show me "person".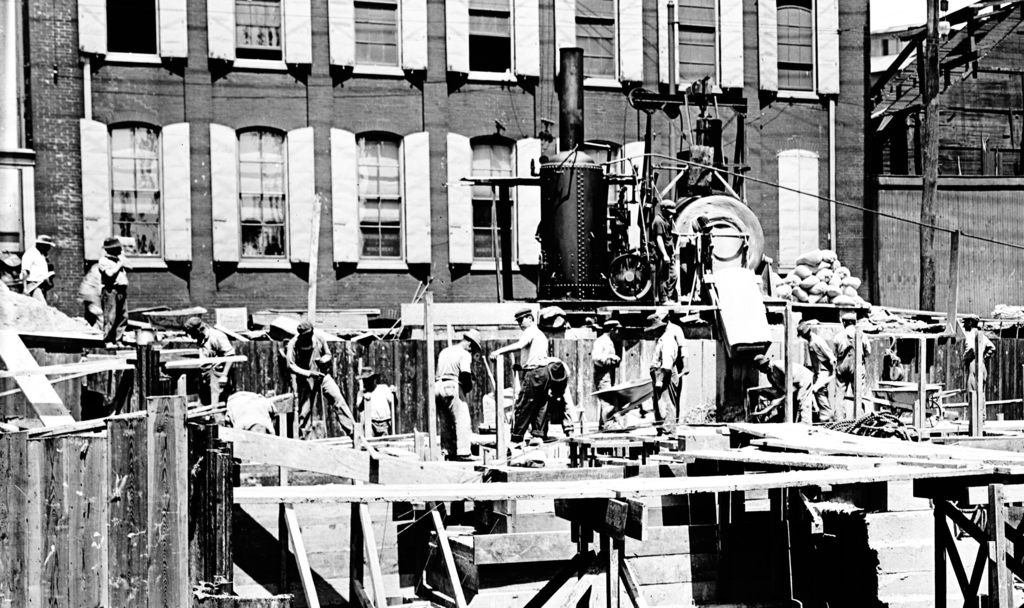
"person" is here: {"left": 954, "top": 316, "right": 1000, "bottom": 430}.
